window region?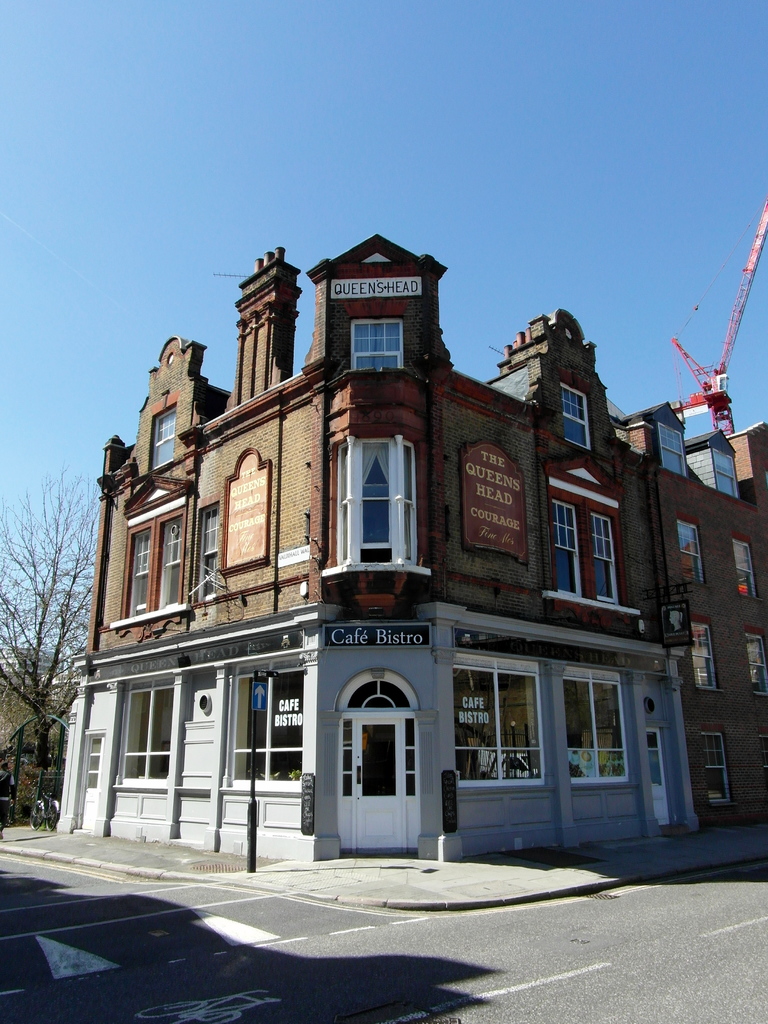
rect(743, 631, 767, 698)
